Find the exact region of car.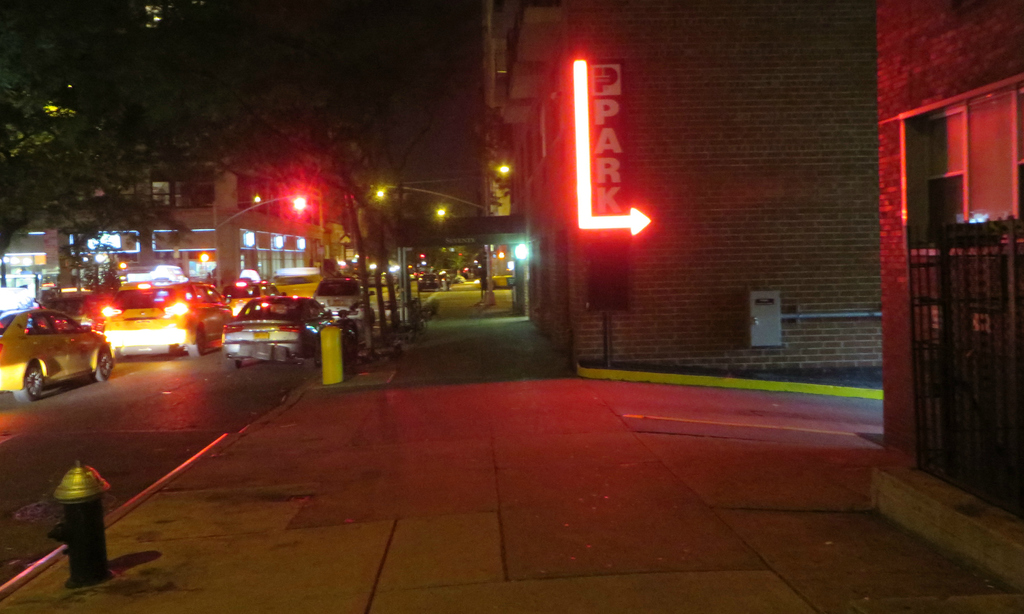
Exact region: pyautogui.locateOnScreen(104, 276, 231, 353).
